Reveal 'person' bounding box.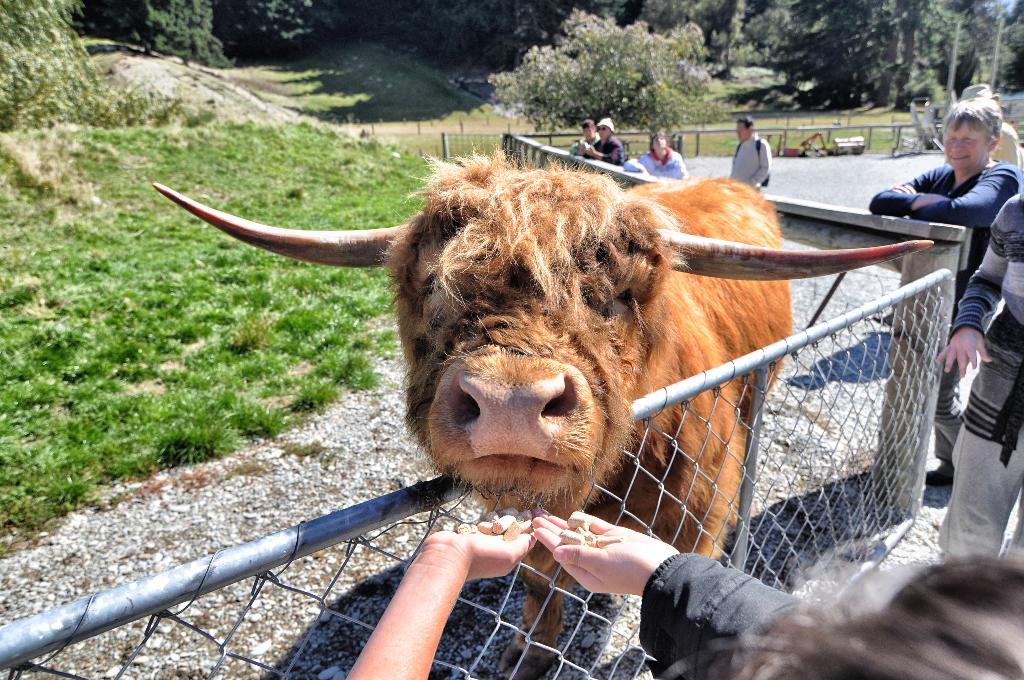
Revealed: bbox=(950, 81, 1021, 176).
